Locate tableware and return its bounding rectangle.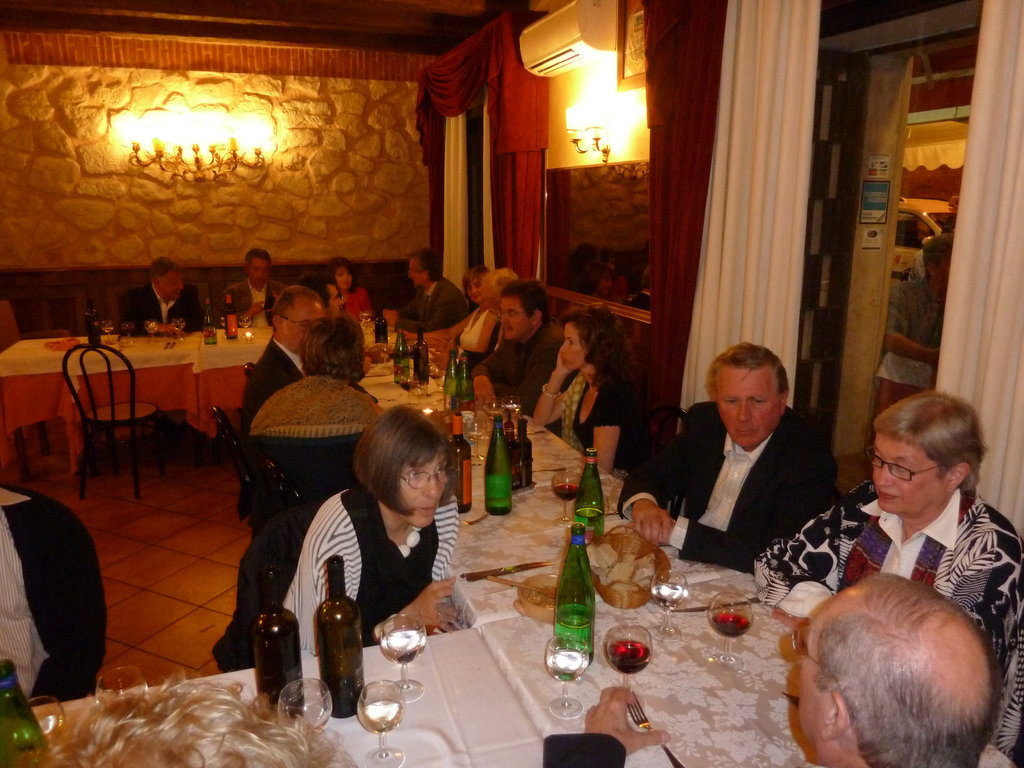
x1=499, y1=392, x2=521, y2=428.
